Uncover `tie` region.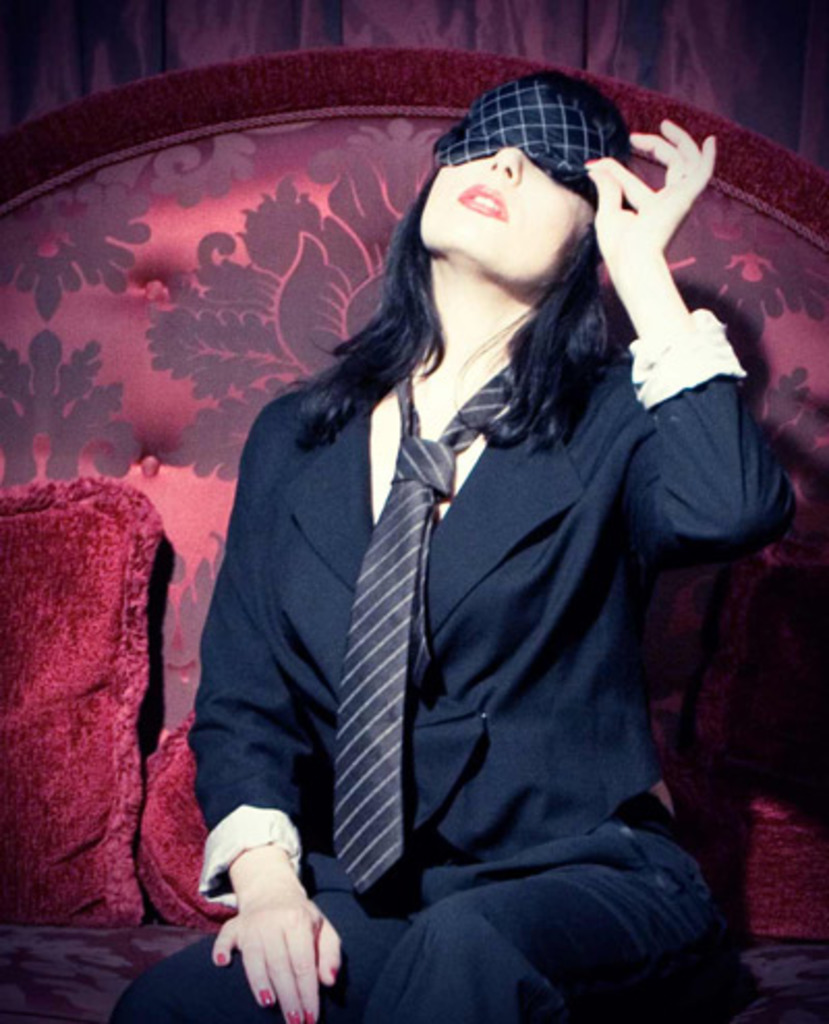
Uncovered: [332, 348, 528, 895].
